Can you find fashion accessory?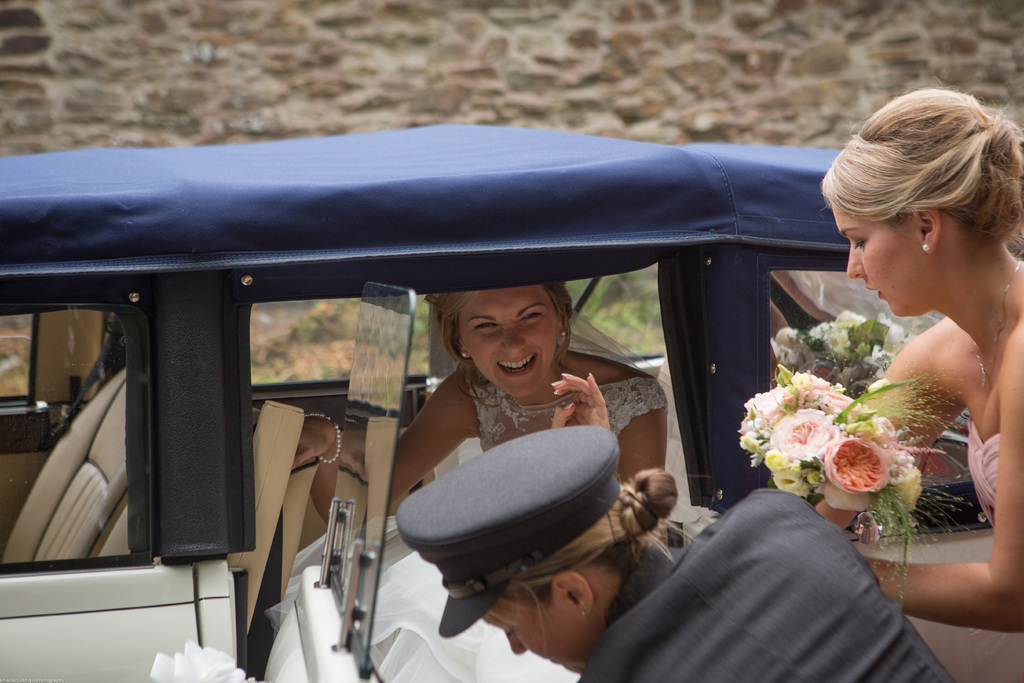
Yes, bounding box: bbox=[556, 325, 569, 339].
